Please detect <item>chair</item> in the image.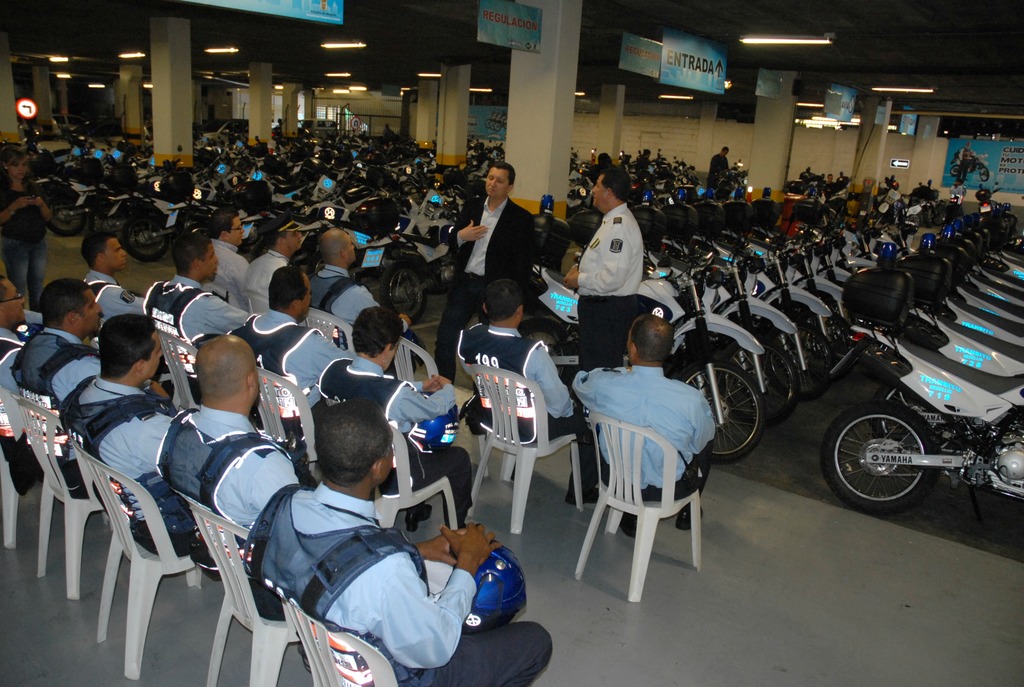
box=[175, 490, 309, 686].
